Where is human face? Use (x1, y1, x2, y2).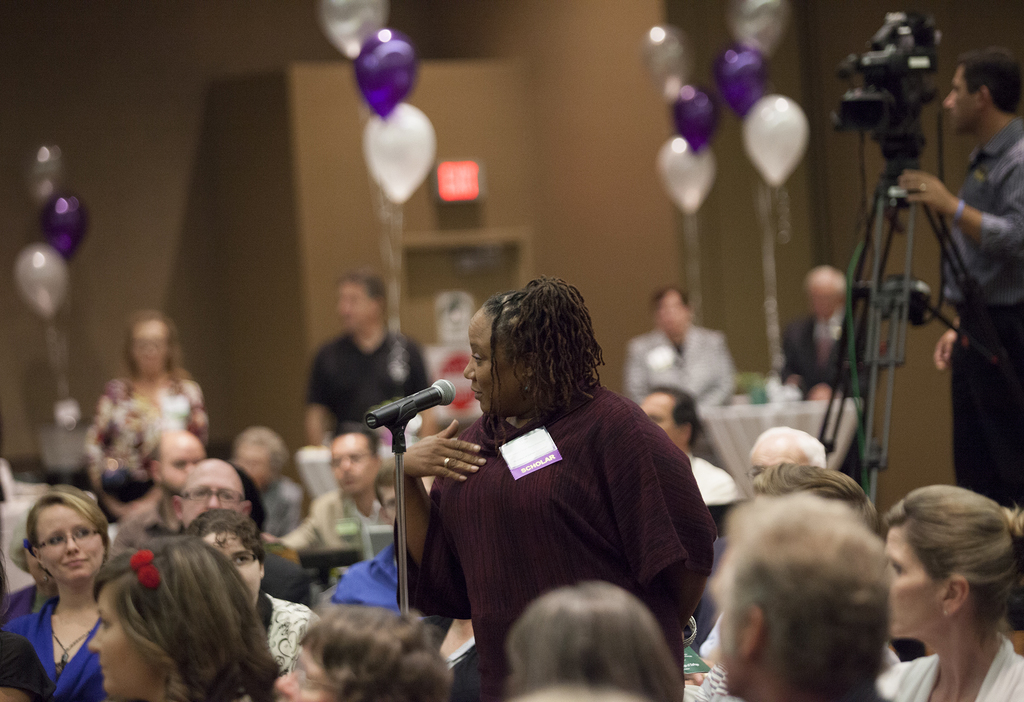
(32, 507, 86, 577).
